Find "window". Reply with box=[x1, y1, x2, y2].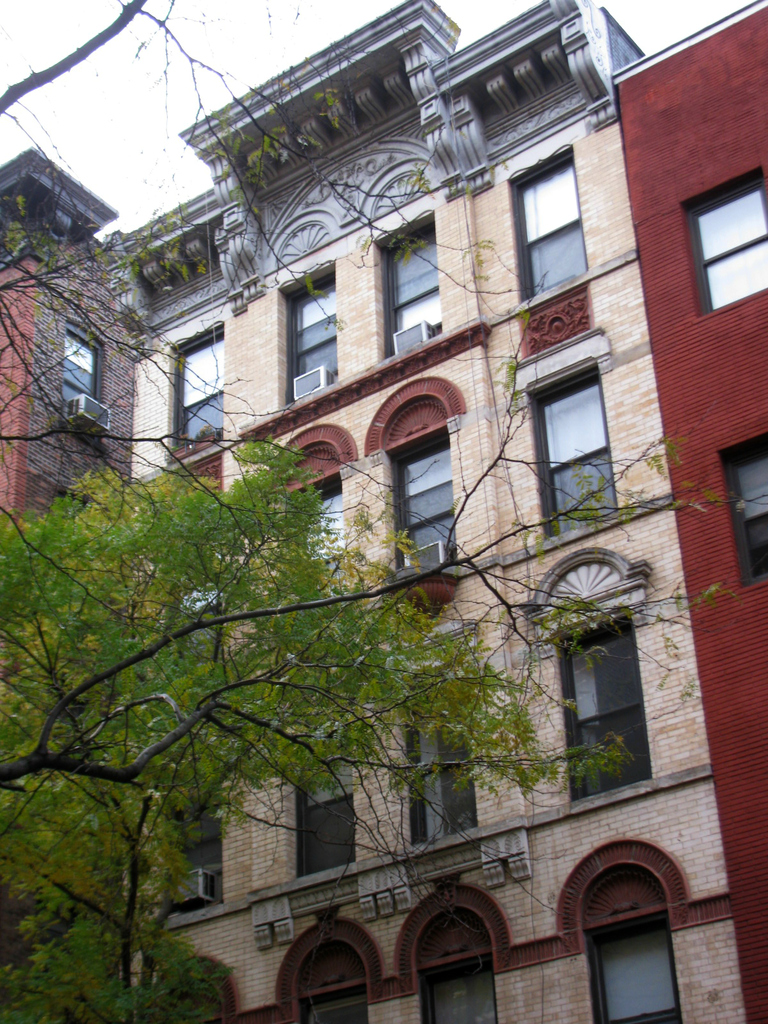
box=[506, 154, 589, 298].
